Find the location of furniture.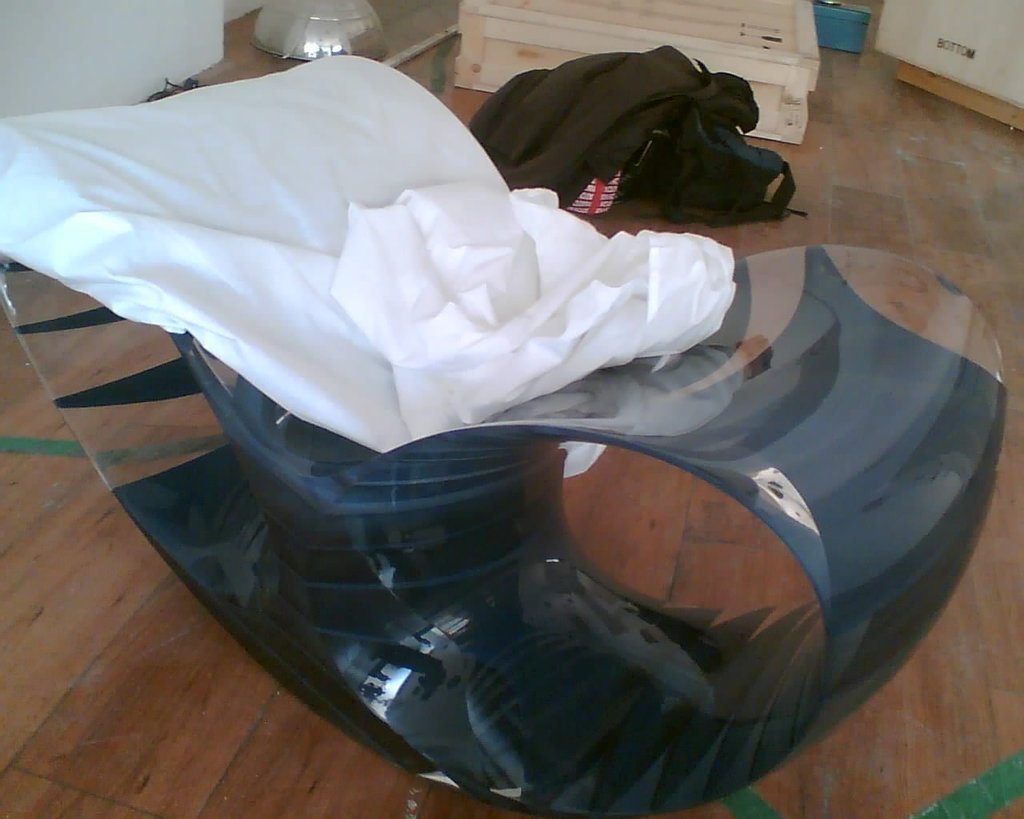
Location: (454, 1, 820, 143).
